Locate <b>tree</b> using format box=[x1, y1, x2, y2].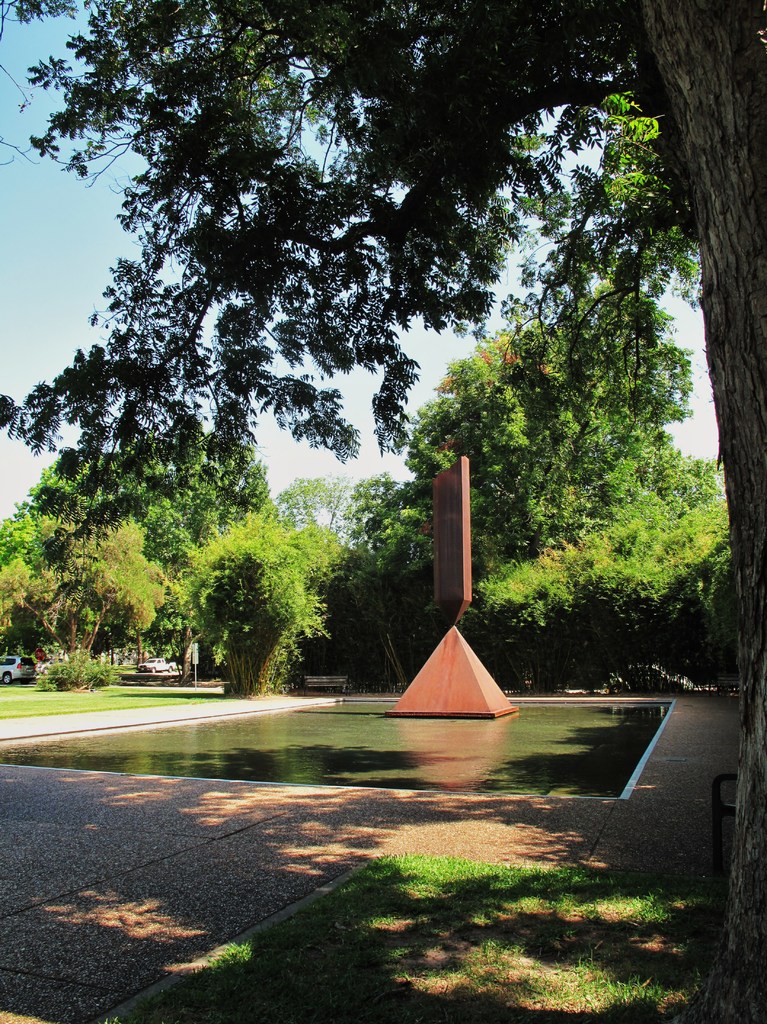
box=[0, 422, 276, 659].
